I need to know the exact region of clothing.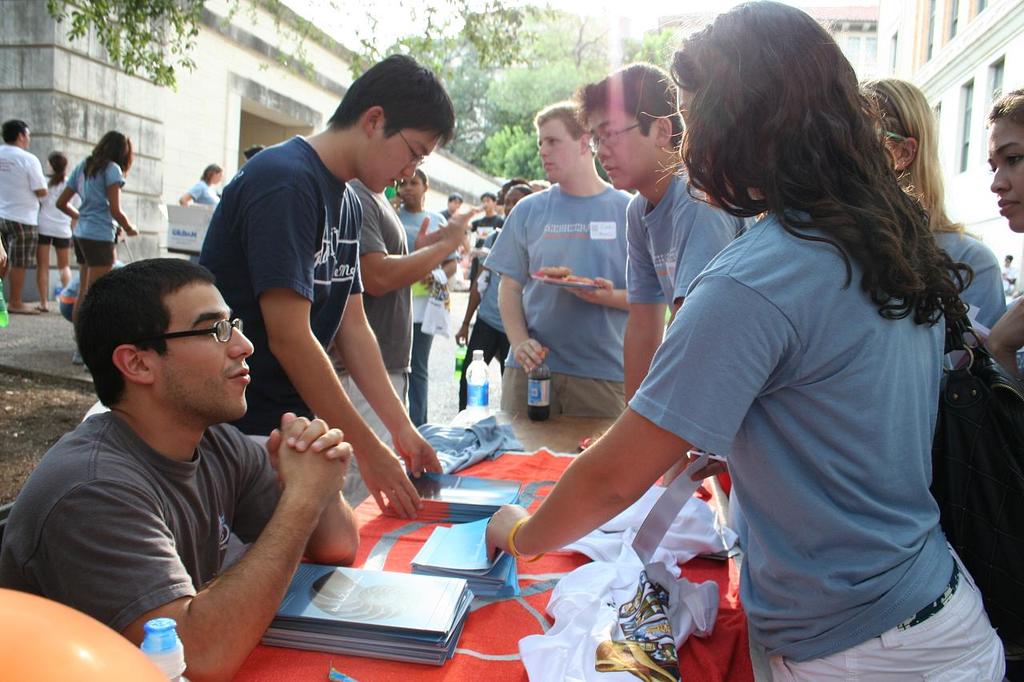
Region: {"left": 480, "top": 185, "right": 642, "bottom": 415}.
